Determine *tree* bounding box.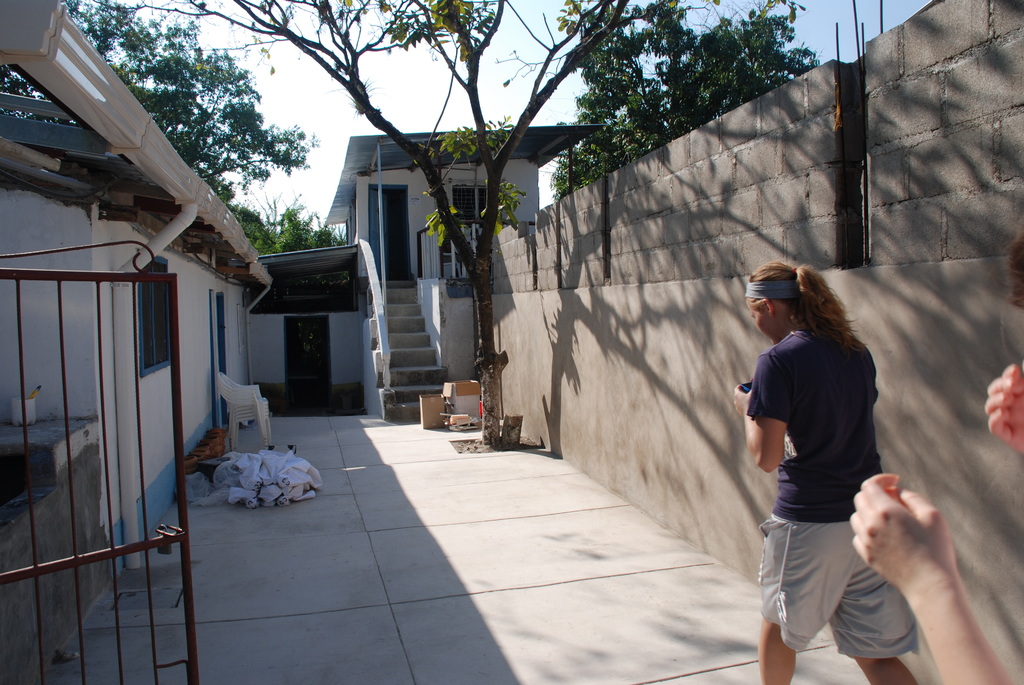
Determined: (left=695, top=0, right=817, bottom=141).
